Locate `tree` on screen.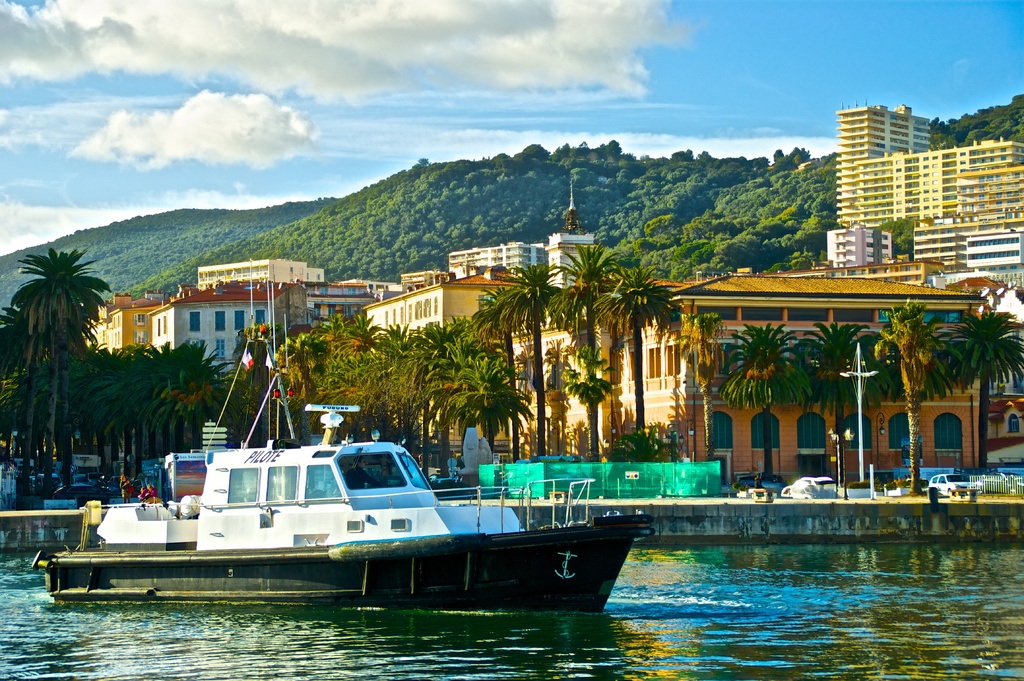
On screen at (x1=716, y1=321, x2=813, y2=481).
